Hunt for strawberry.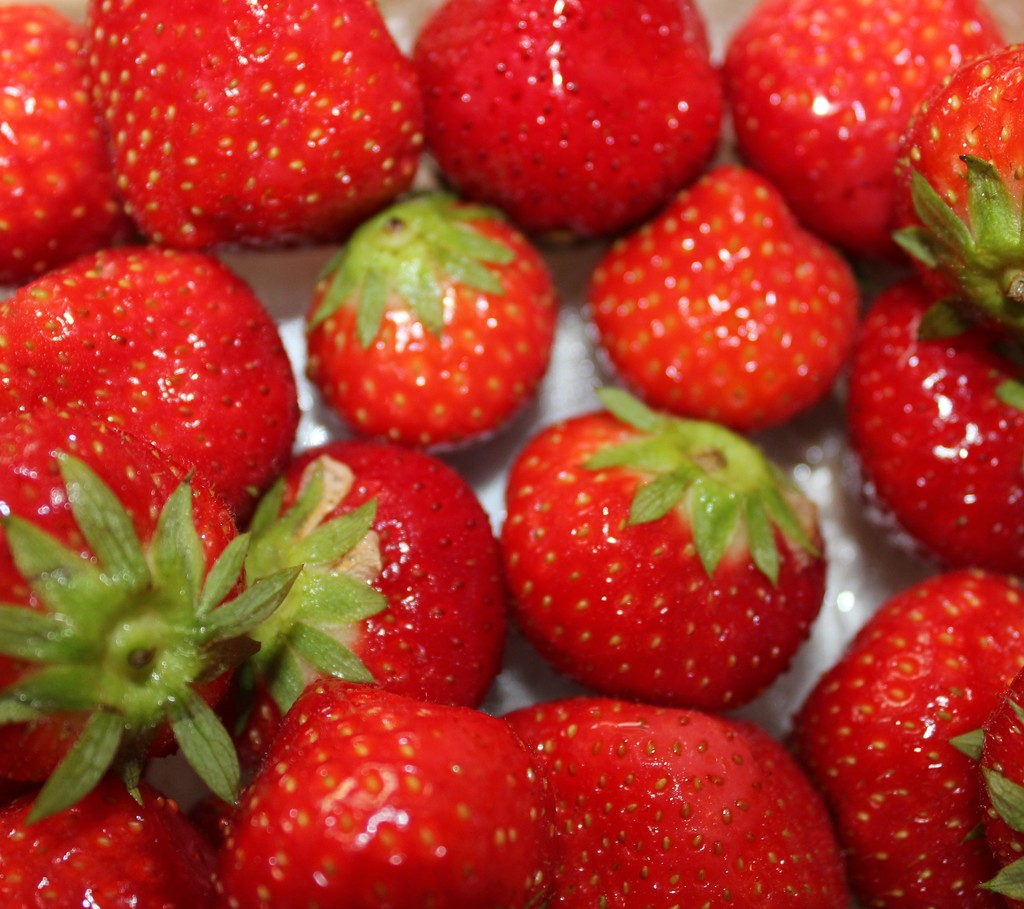
Hunted down at x1=973 y1=671 x2=1023 y2=908.
